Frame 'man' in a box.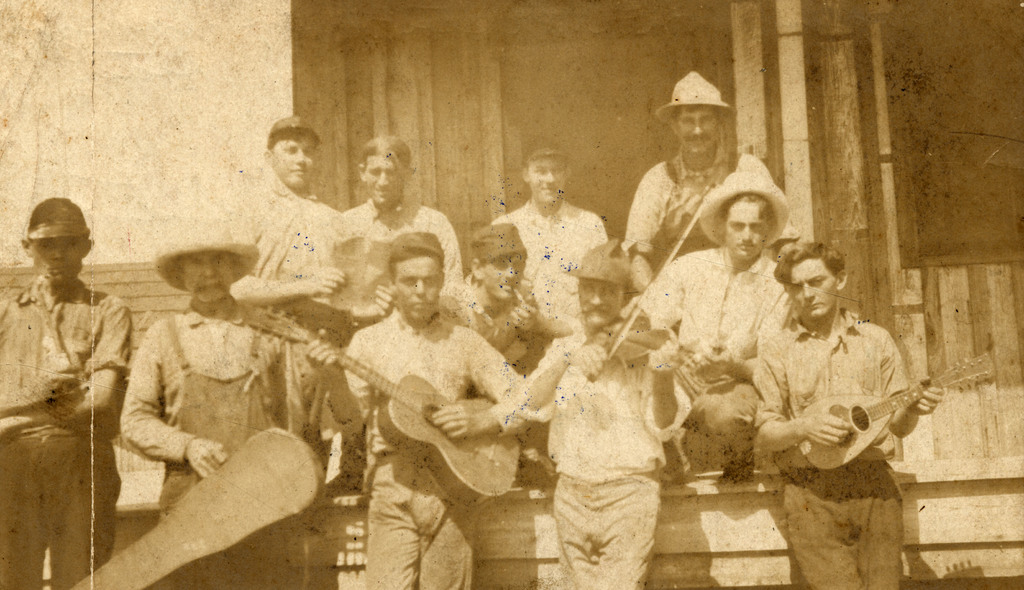
[x1=325, y1=133, x2=461, y2=489].
